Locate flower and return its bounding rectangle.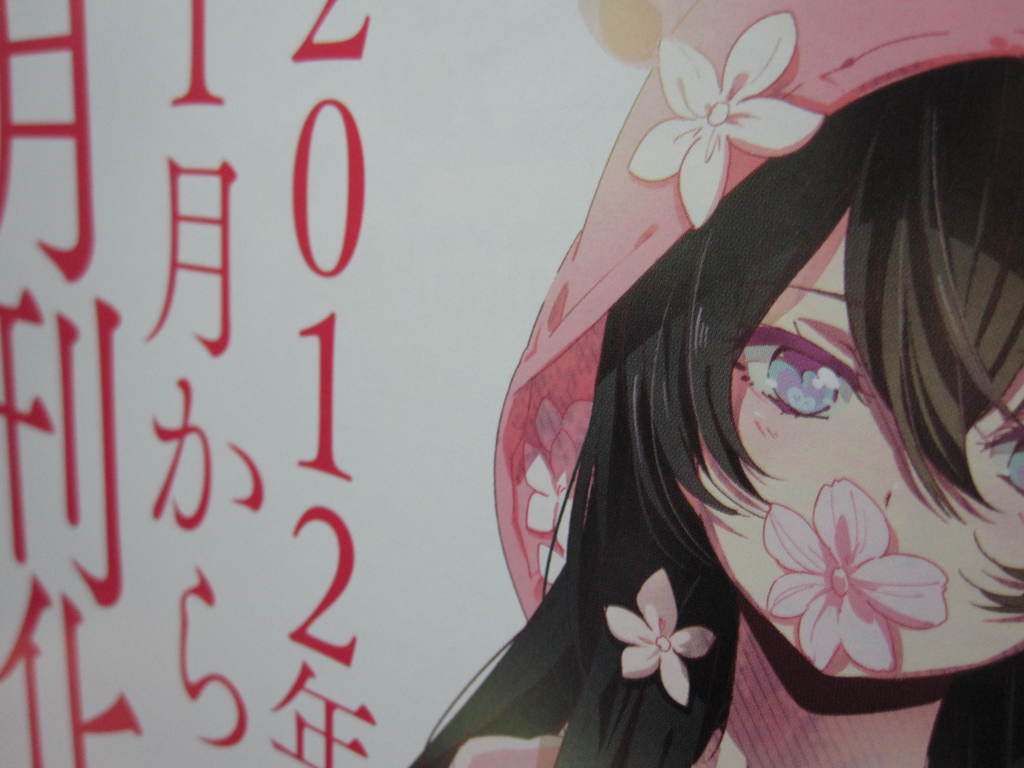
(756,477,950,675).
